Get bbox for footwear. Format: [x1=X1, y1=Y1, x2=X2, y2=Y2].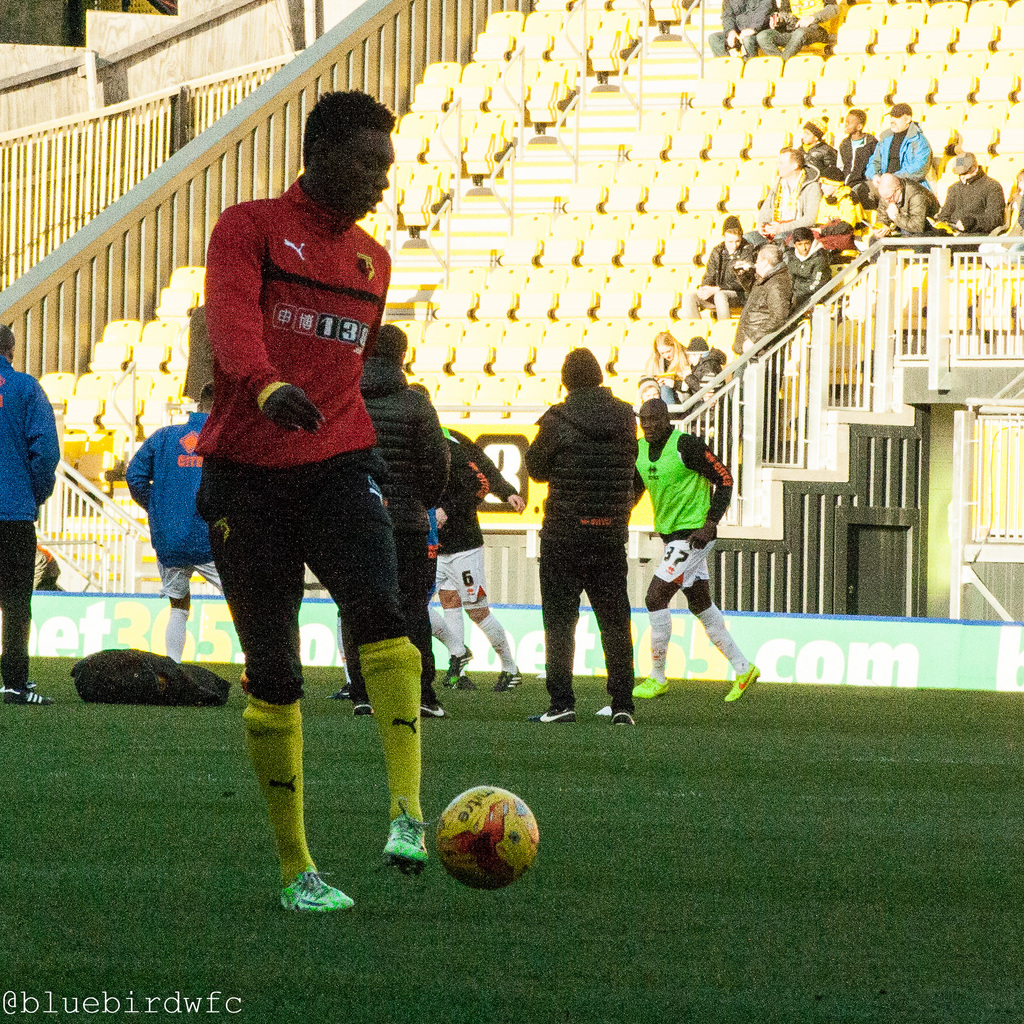
[x1=0, y1=691, x2=47, y2=703].
